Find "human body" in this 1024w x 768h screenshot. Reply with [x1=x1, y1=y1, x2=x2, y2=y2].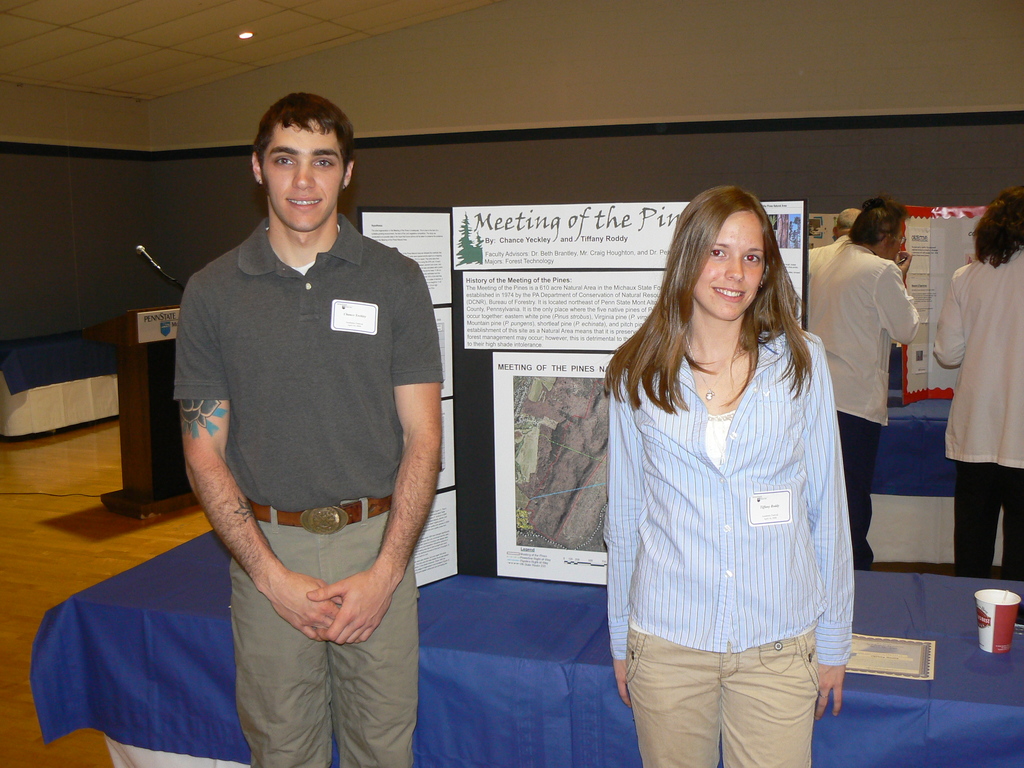
[x1=164, y1=134, x2=448, y2=767].
